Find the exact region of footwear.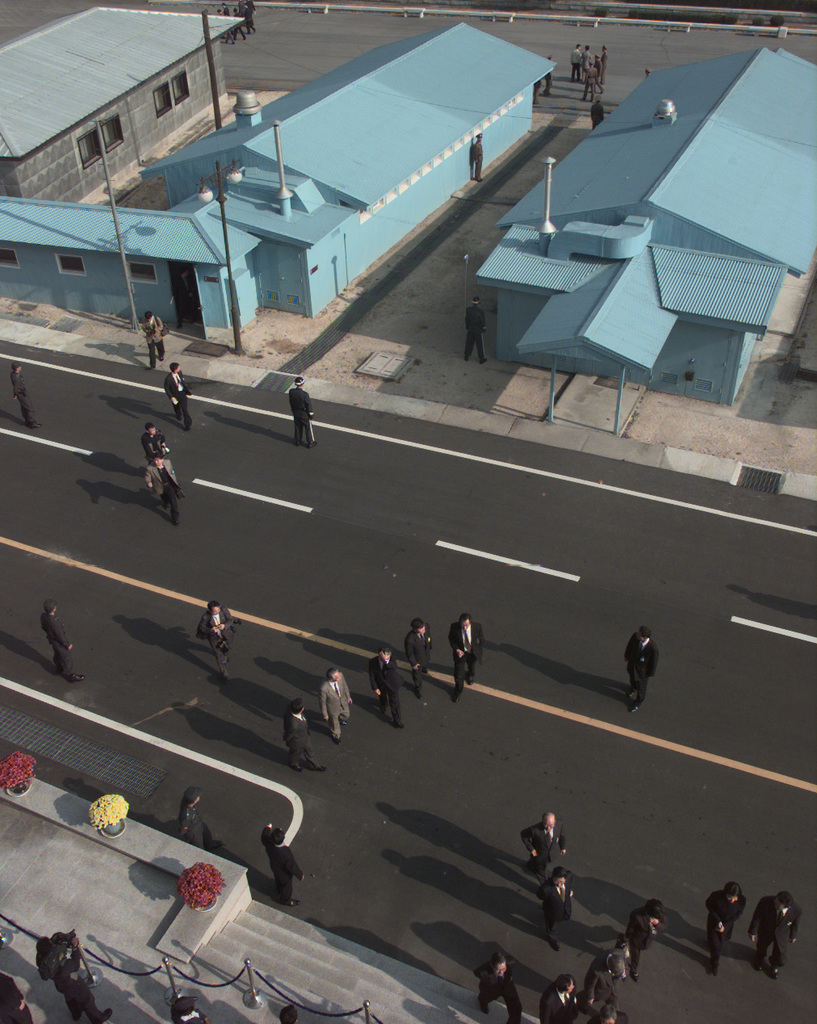
Exact region: (450, 690, 463, 703).
